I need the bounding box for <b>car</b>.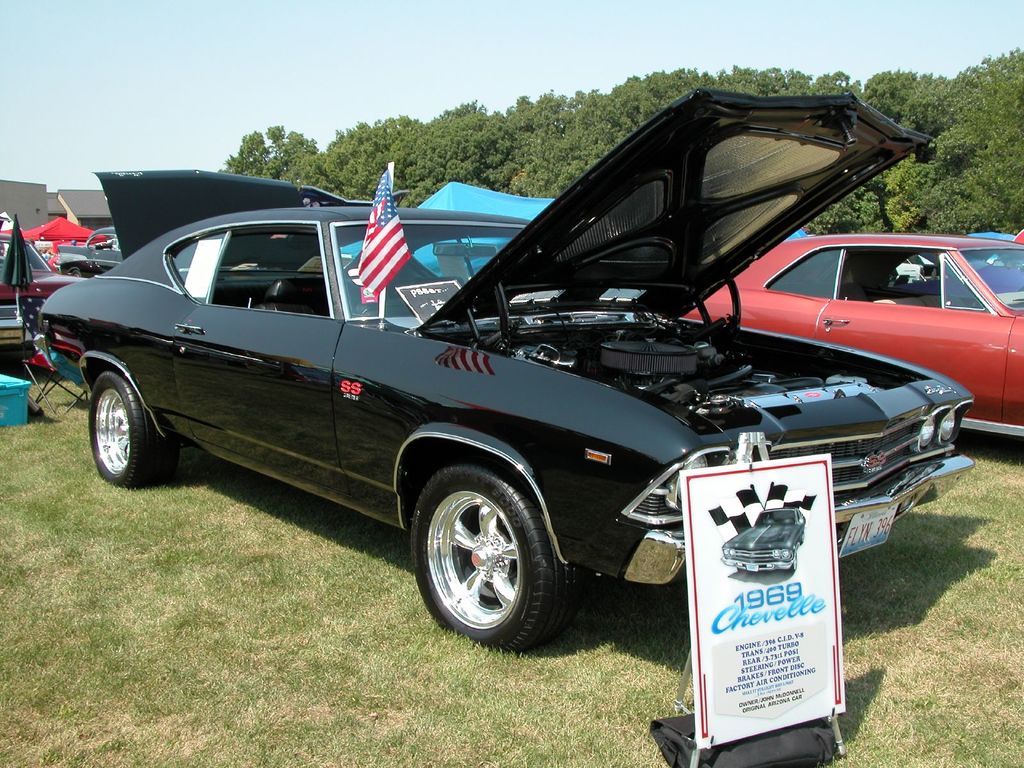
Here it is: bbox=[0, 227, 81, 346].
